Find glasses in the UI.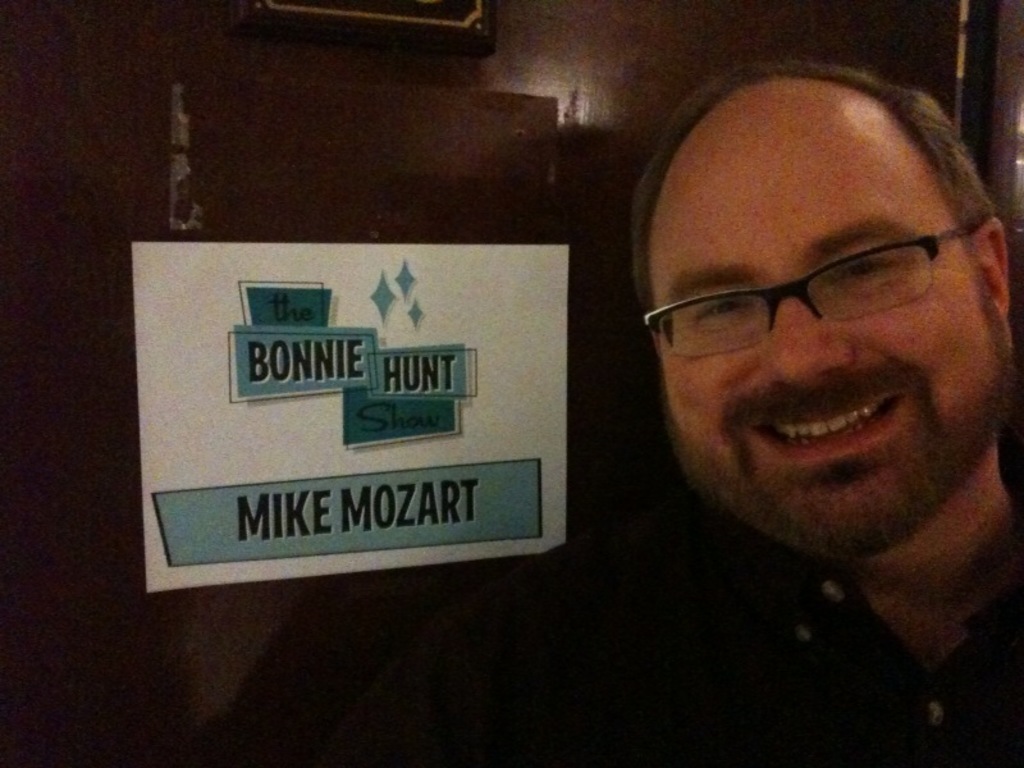
UI element at <box>654,193,986,371</box>.
